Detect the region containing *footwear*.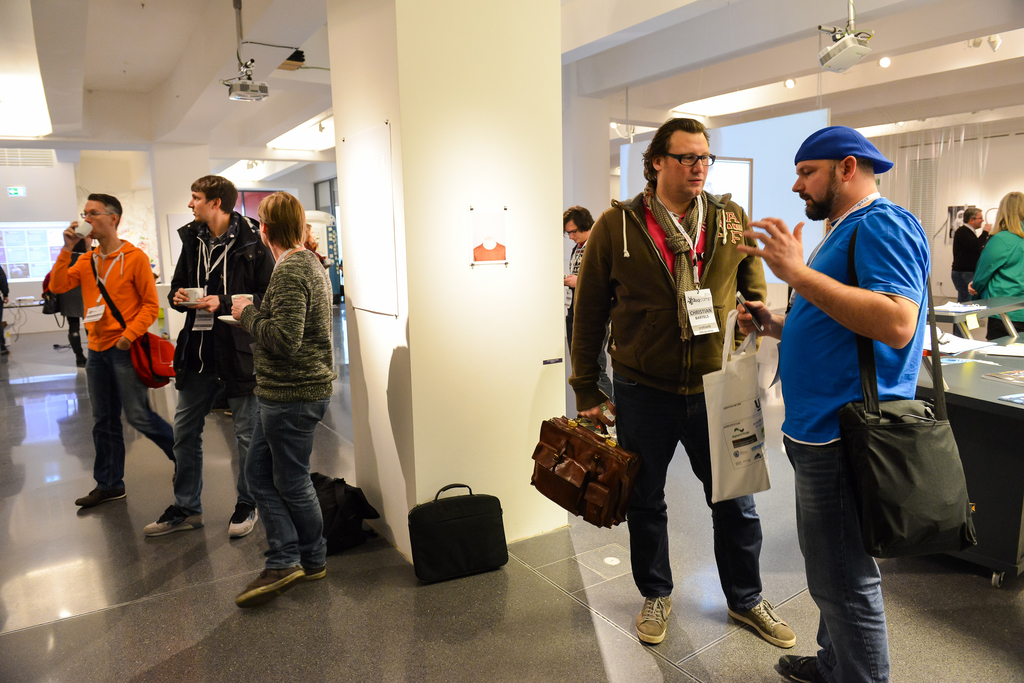
724 598 800 646.
